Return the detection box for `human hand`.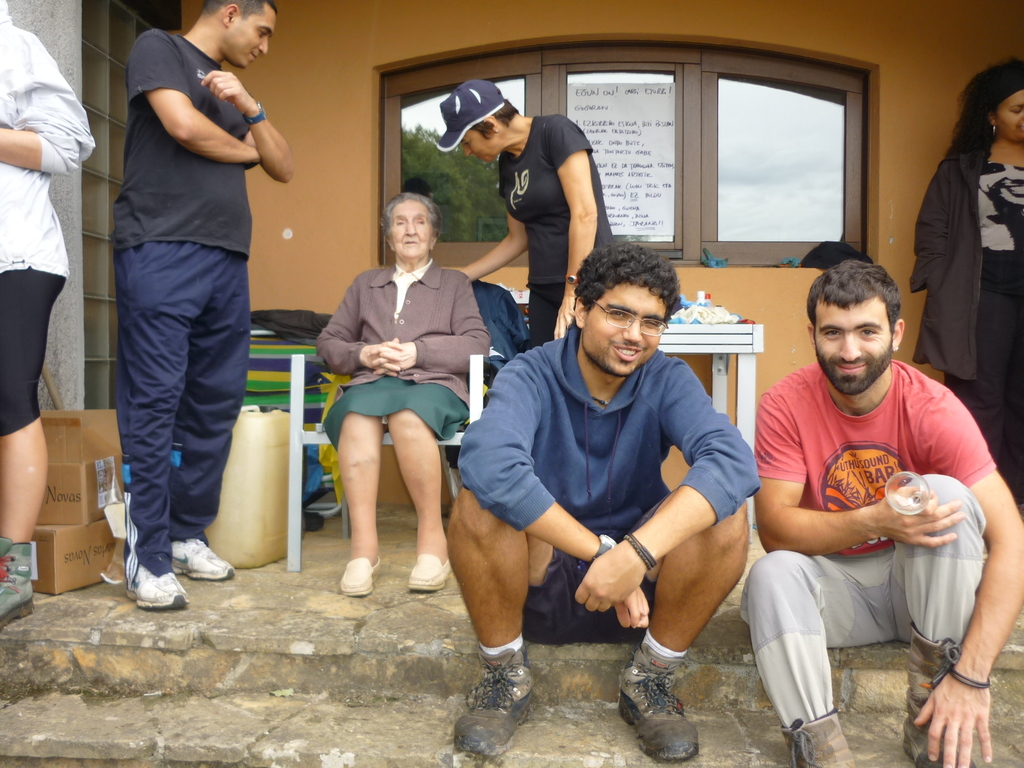
(x1=362, y1=340, x2=412, y2=380).
